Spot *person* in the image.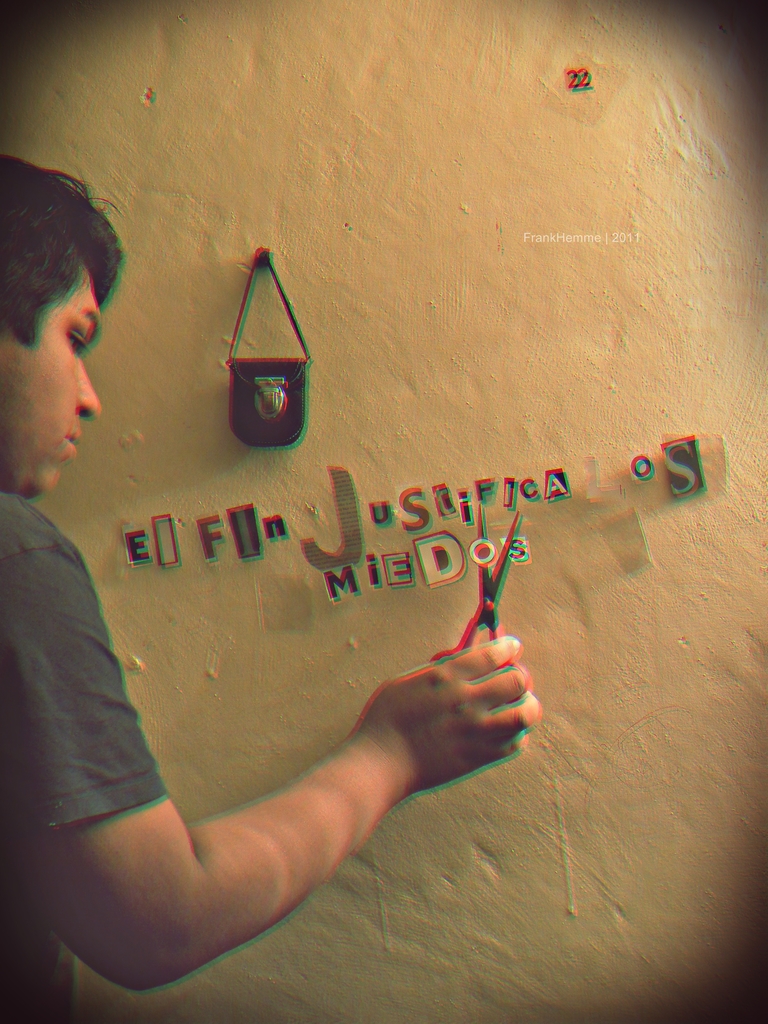
*person* found at (left=0, top=154, right=538, bottom=1023).
